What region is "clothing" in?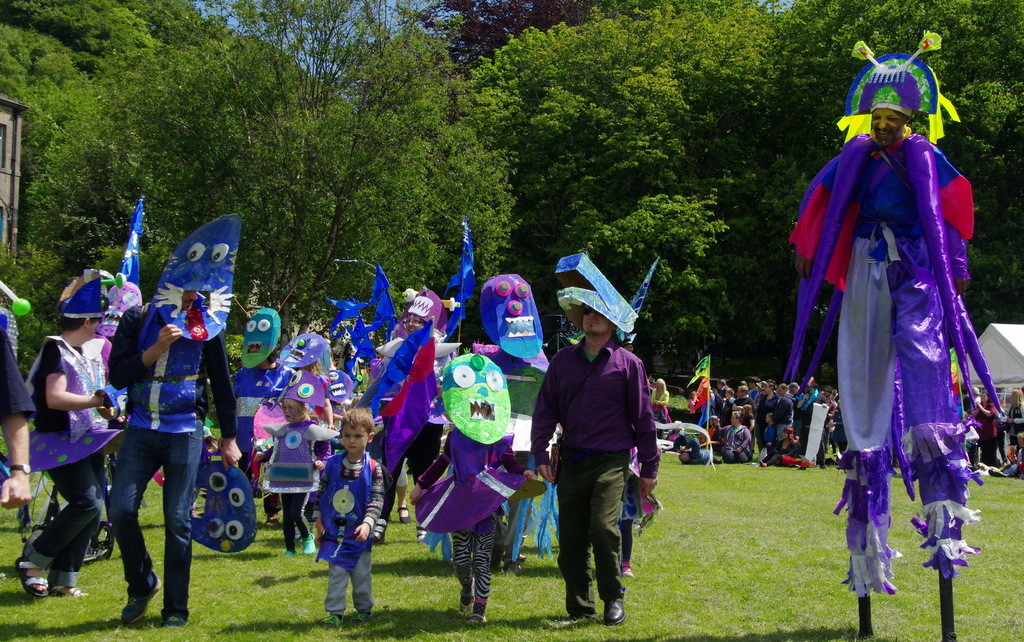
(833, 410, 843, 454).
